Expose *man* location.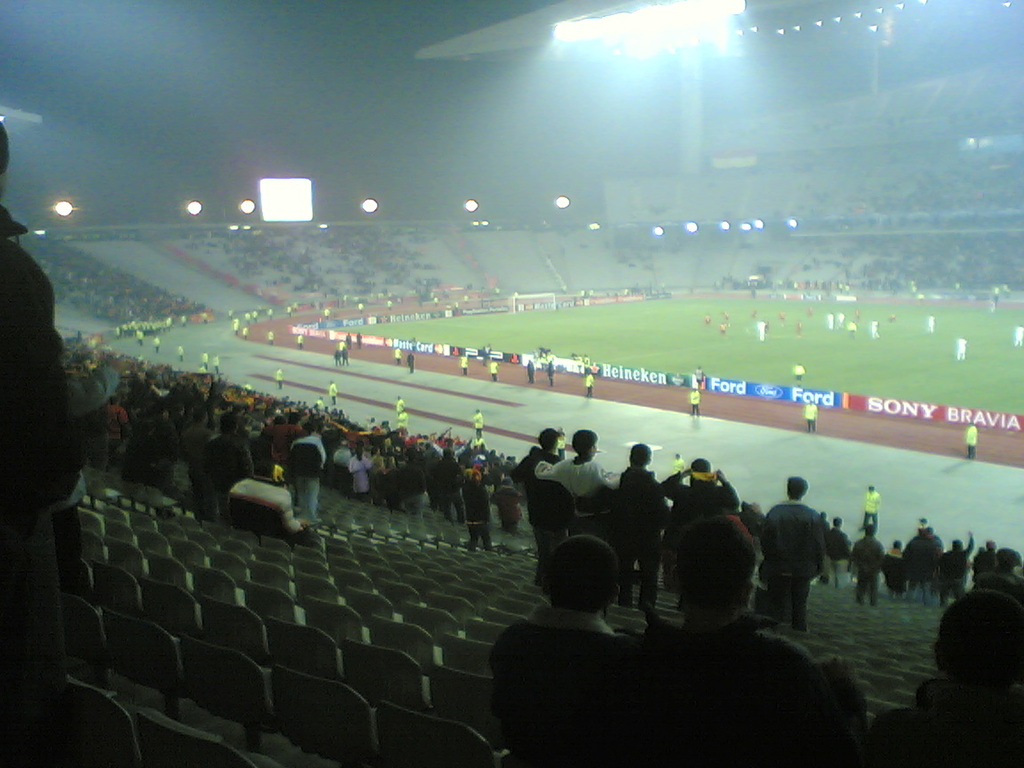
Exposed at rect(862, 483, 880, 525).
